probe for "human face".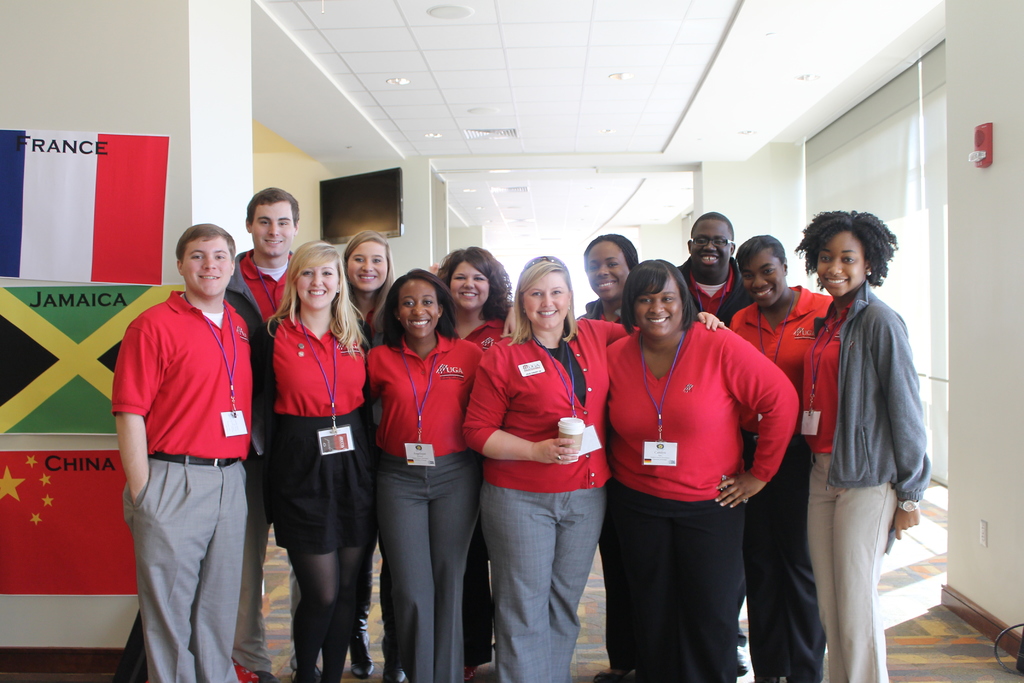
Probe result: {"left": 742, "top": 245, "right": 786, "bottom": 309}.
